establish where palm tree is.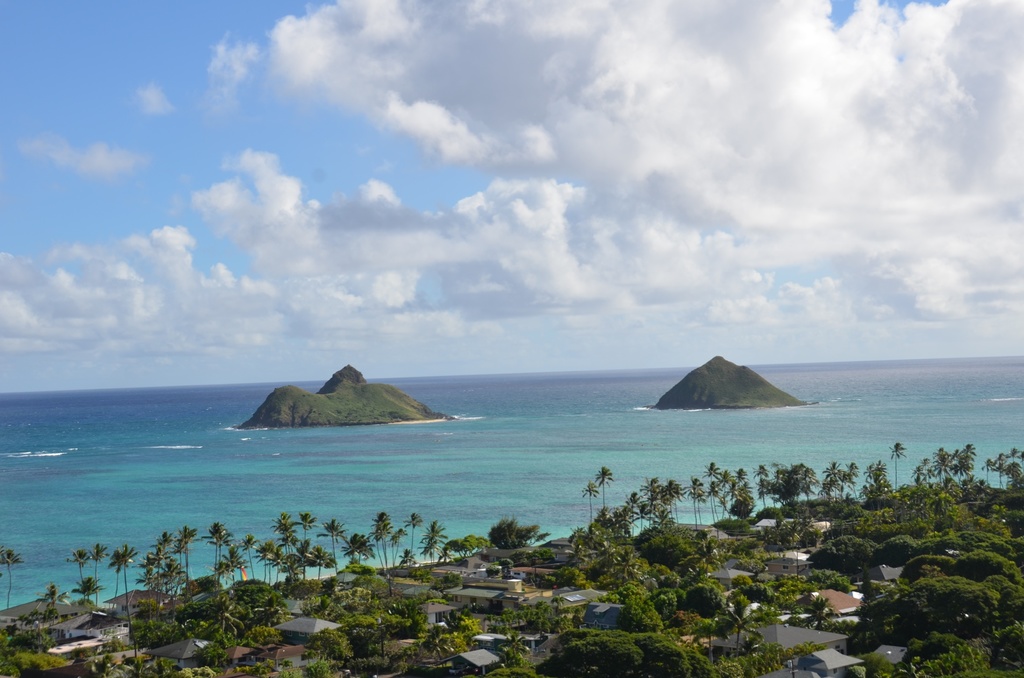
Established at [38,585,71,628].
